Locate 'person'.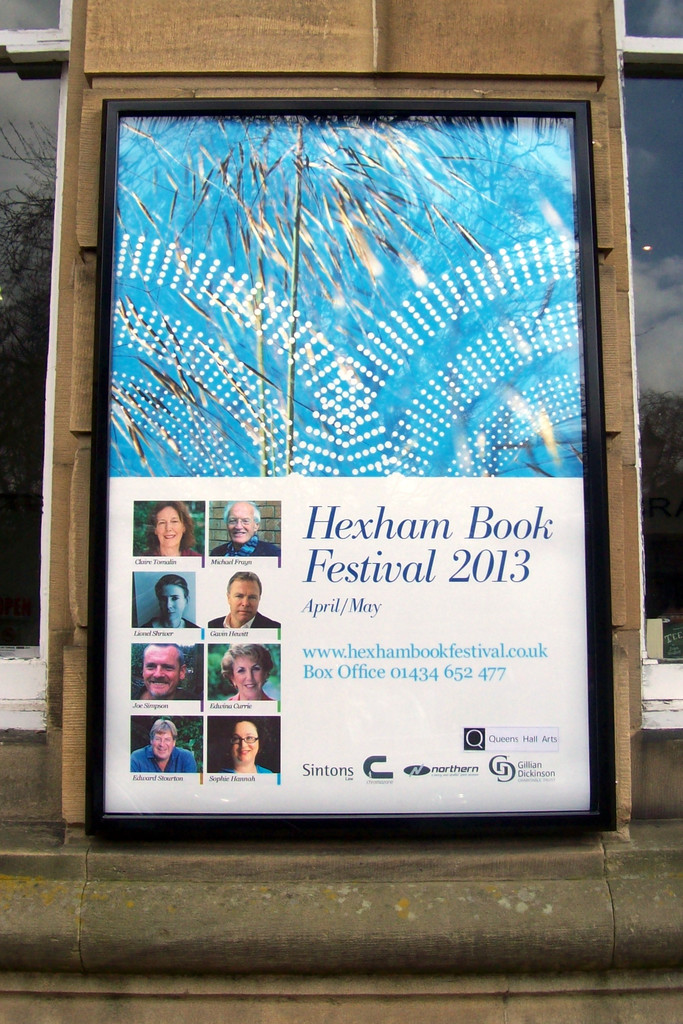
Bounding box: bbox(140, 573, 199, 630).
